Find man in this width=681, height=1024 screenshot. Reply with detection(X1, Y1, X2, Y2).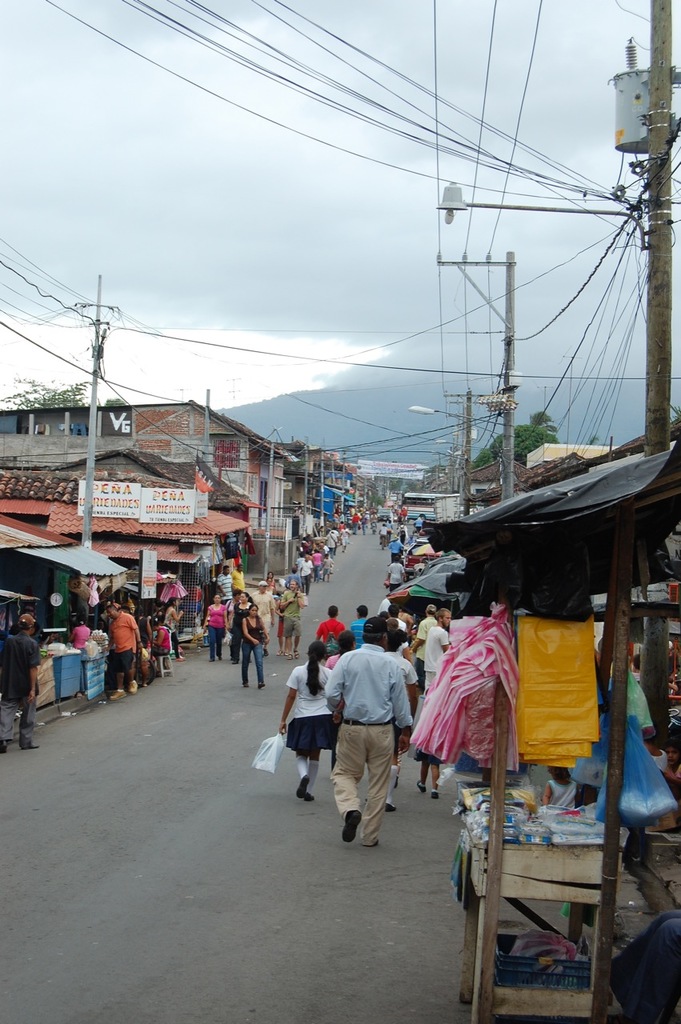
detection(326, 532, 337, 560).
